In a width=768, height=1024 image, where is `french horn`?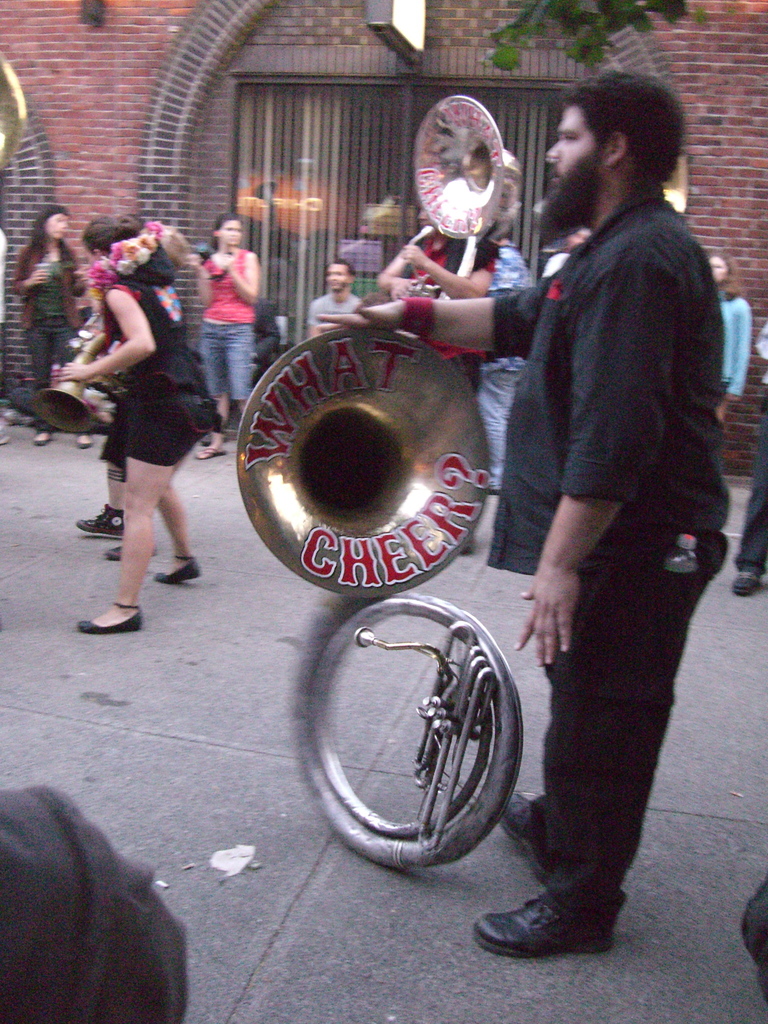
rect(24, 300, 127, 438).
